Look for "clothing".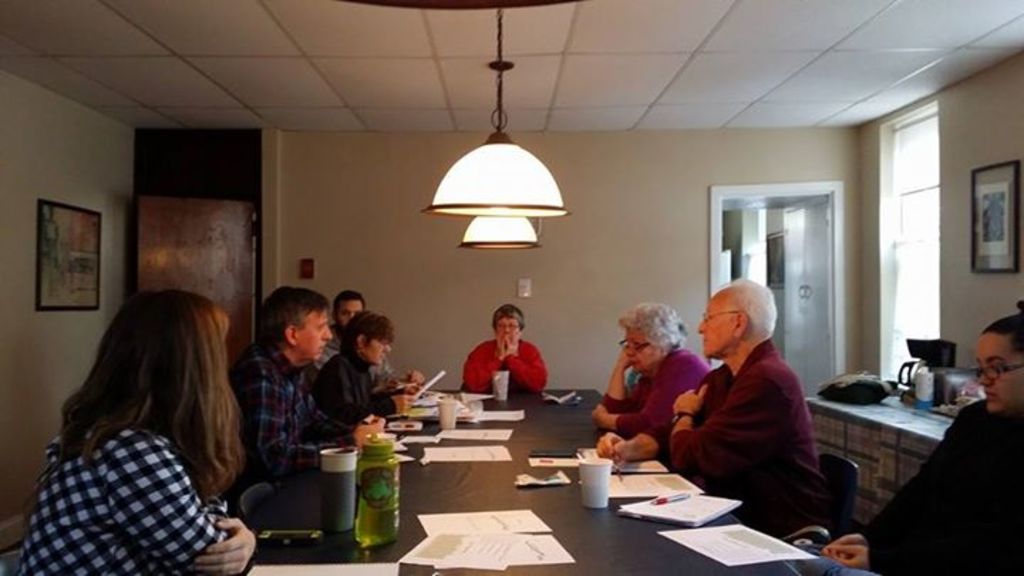
Found: detection(873, 407, 1017, 575).
